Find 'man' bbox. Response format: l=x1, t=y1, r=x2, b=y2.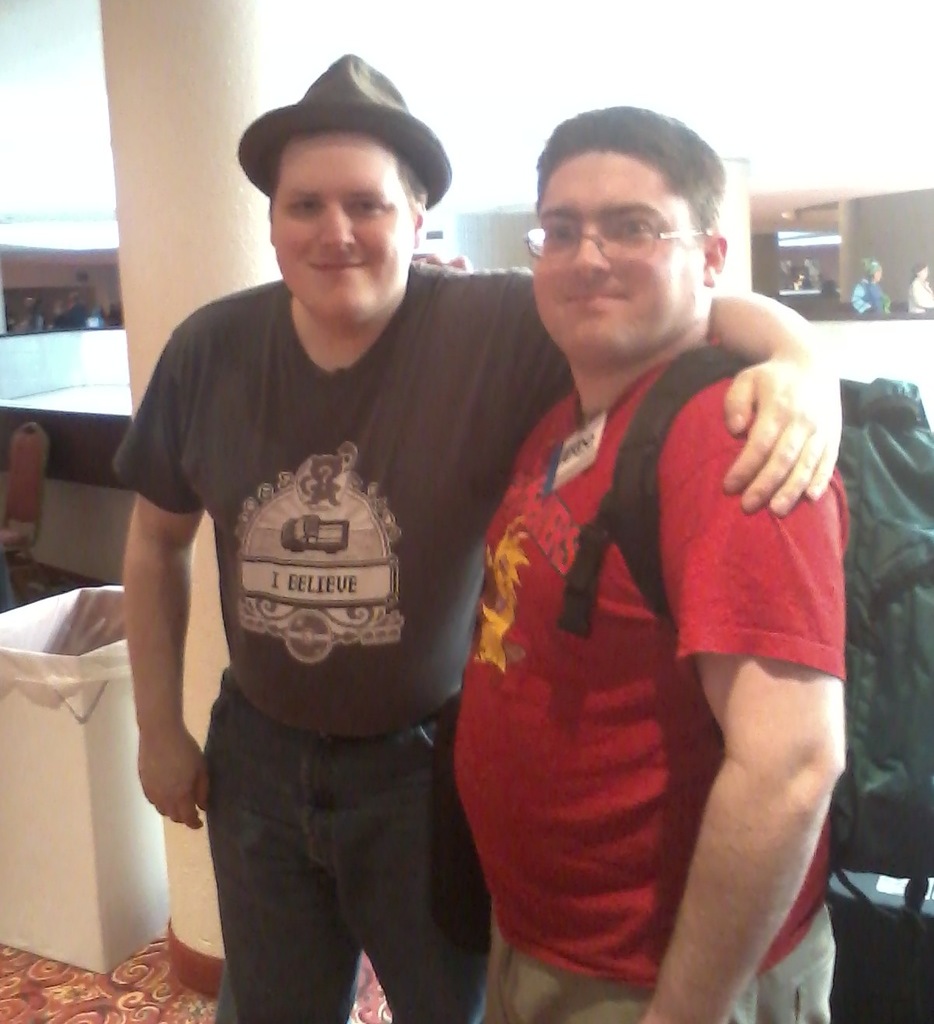
l=106, t=47, r=841, b=1023.
